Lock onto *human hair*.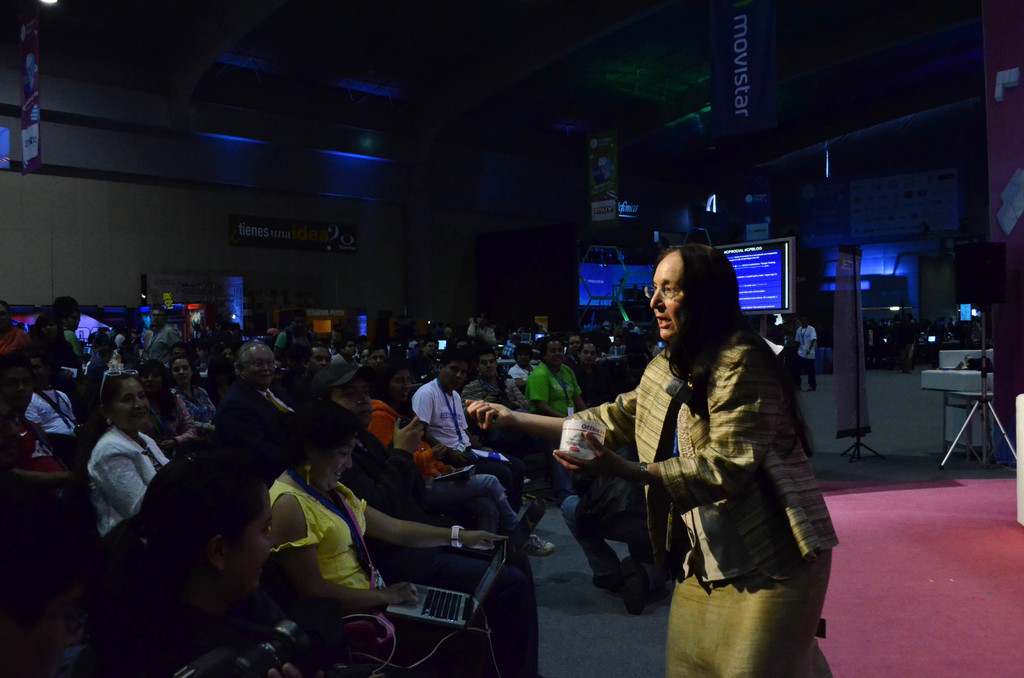
Locked: {"x1": 339, "y1": 336, "x2": 353, "y2": 353}.
